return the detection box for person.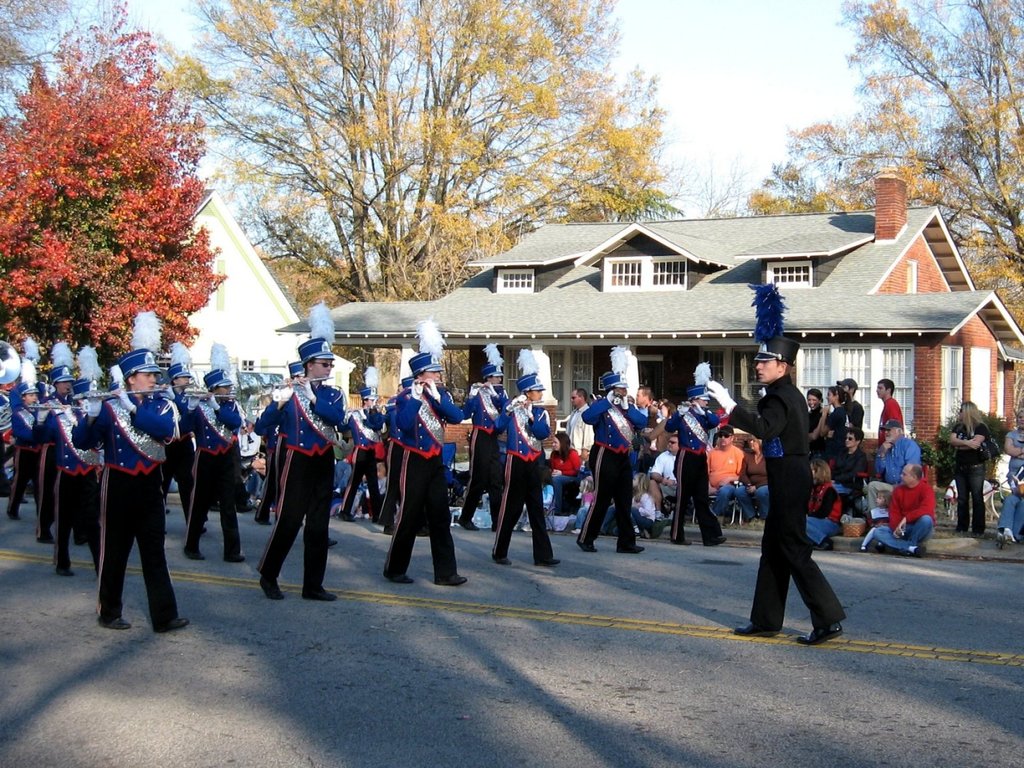
pyautogui.locateOnScreen(463, 362, 507, 529).
